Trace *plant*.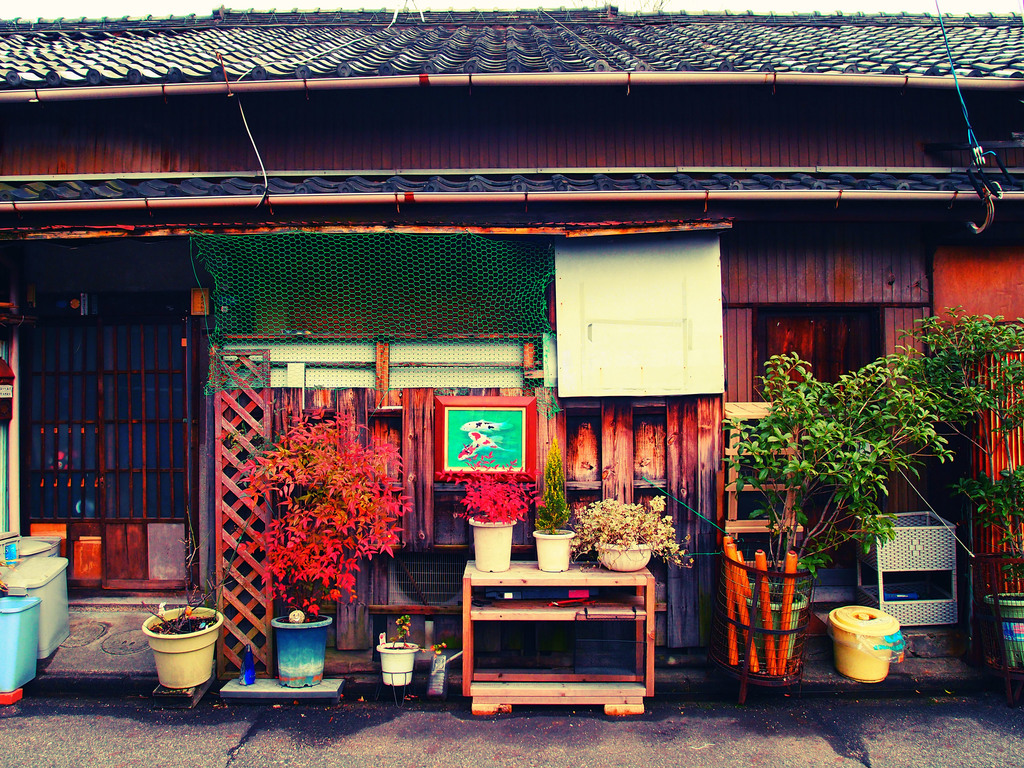
Traced to 714, 310, 1020, 613.
